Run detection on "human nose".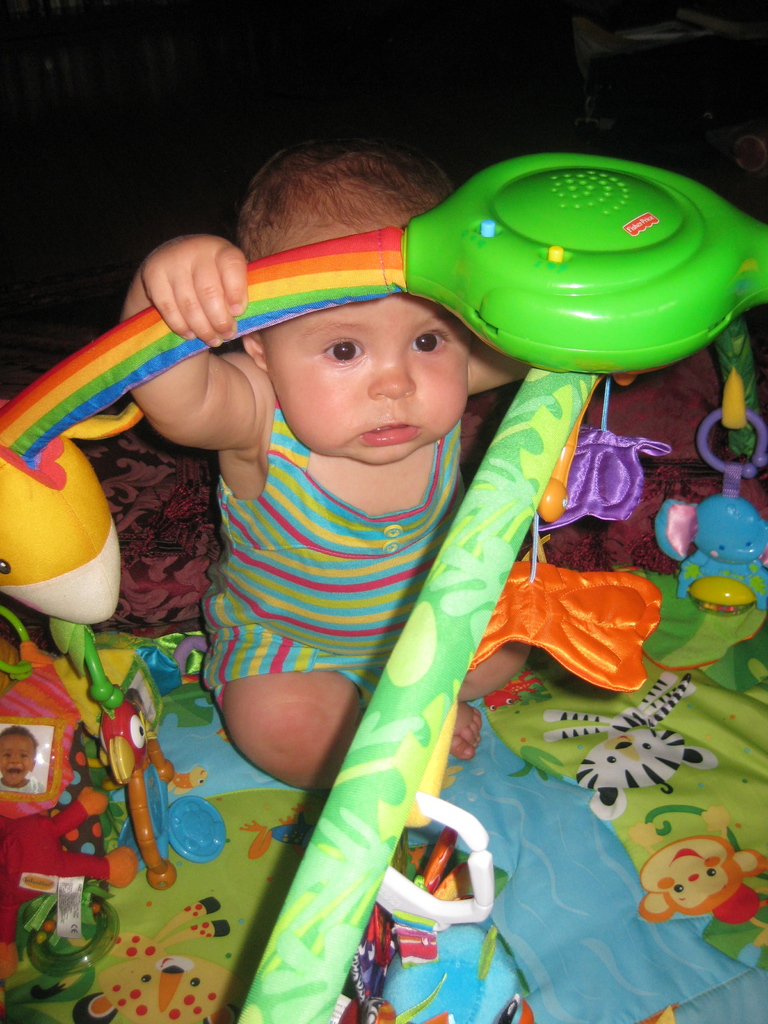
Result: bbox=(6, 755, 21, 764).
